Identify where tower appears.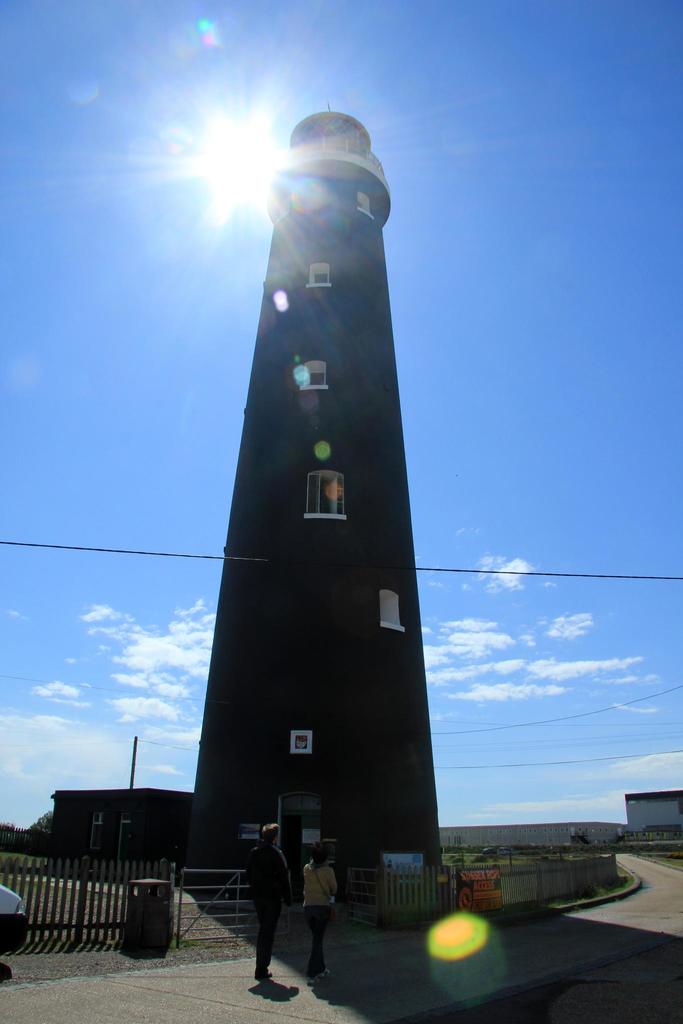
Appears at 160, 81, 452, 883.
